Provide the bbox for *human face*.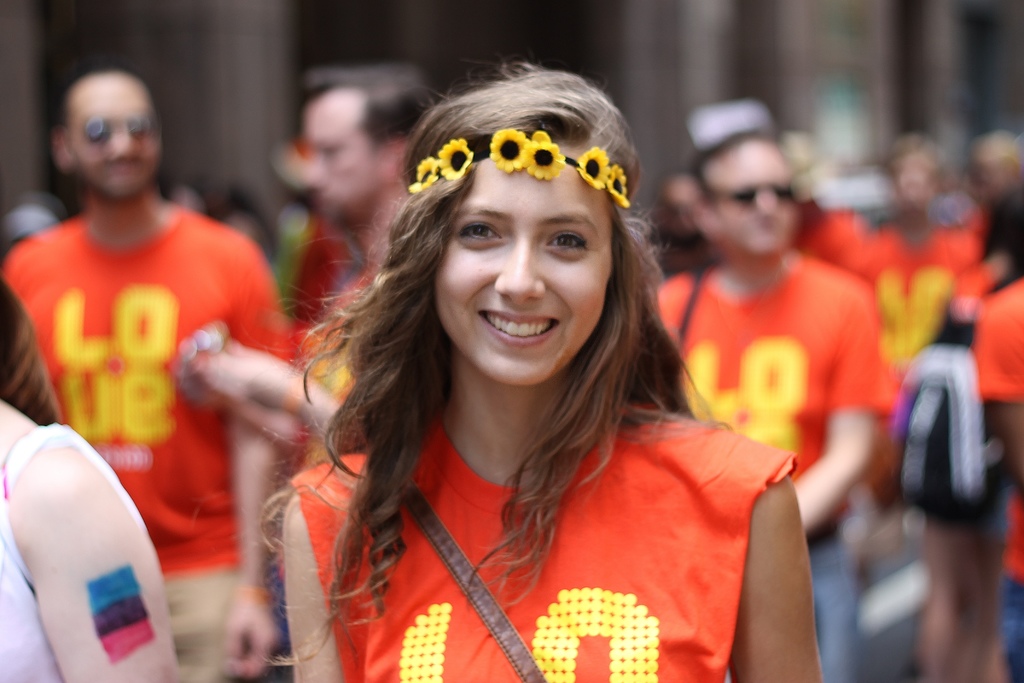
detection(433, 144, 616, 388).
